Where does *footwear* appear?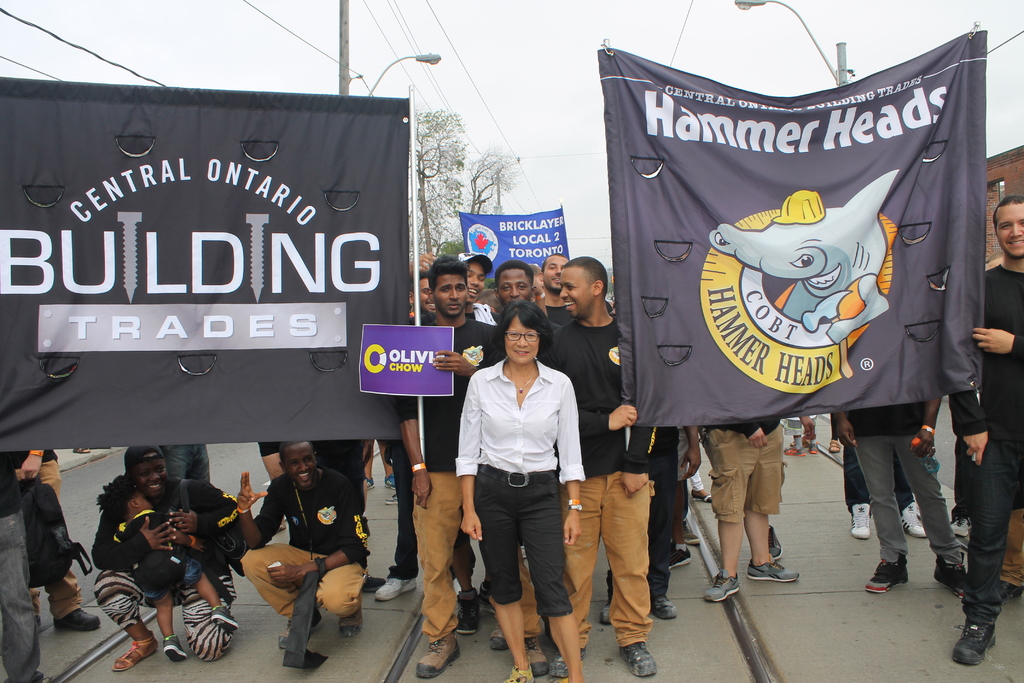
Appears at {"left": 598, "top": 598, "right": 616, "bottom": 627}.
